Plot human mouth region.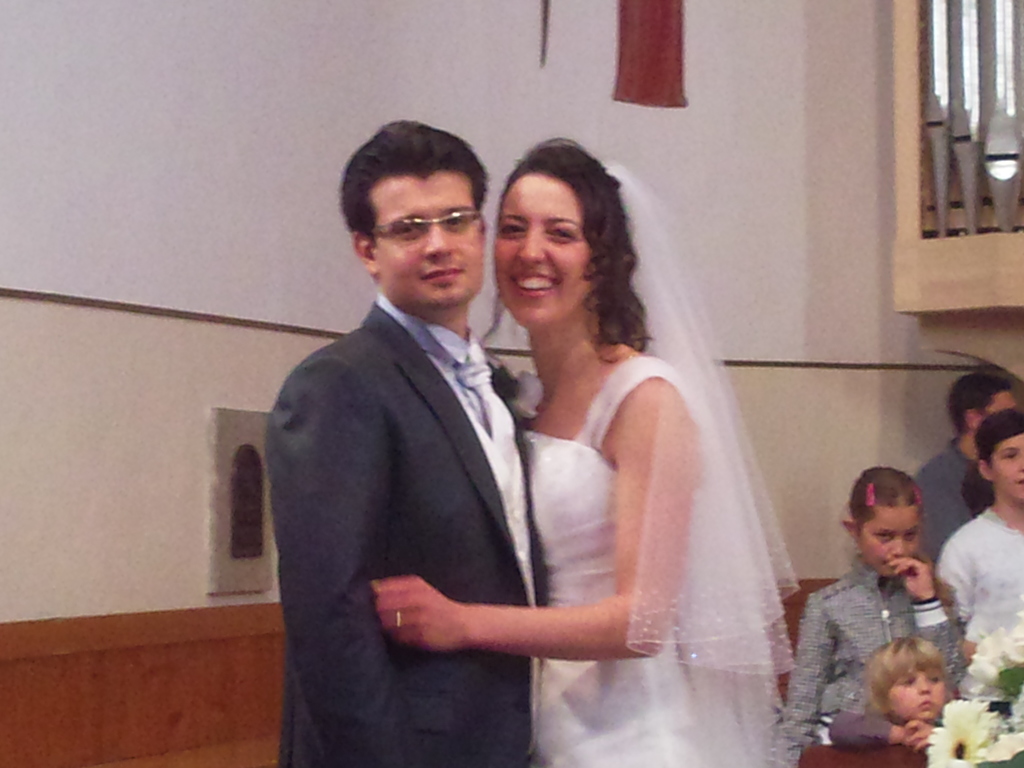
Plotted at x1=1014 y1=476 x2=1023 y2=488.
